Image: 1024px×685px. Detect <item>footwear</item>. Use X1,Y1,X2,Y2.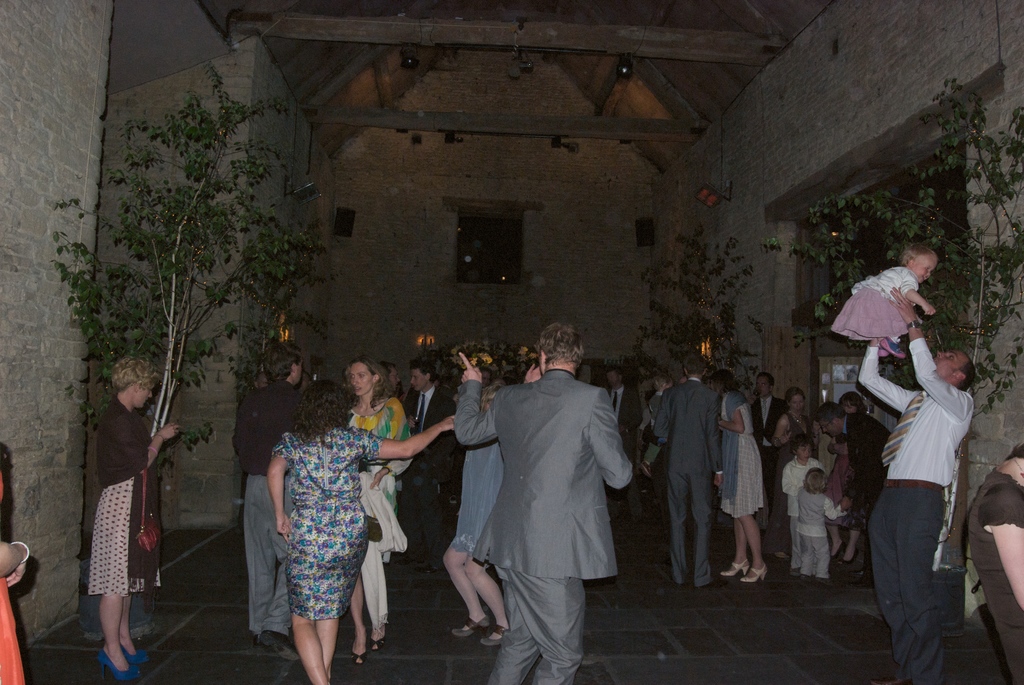
122,646,141,677.
